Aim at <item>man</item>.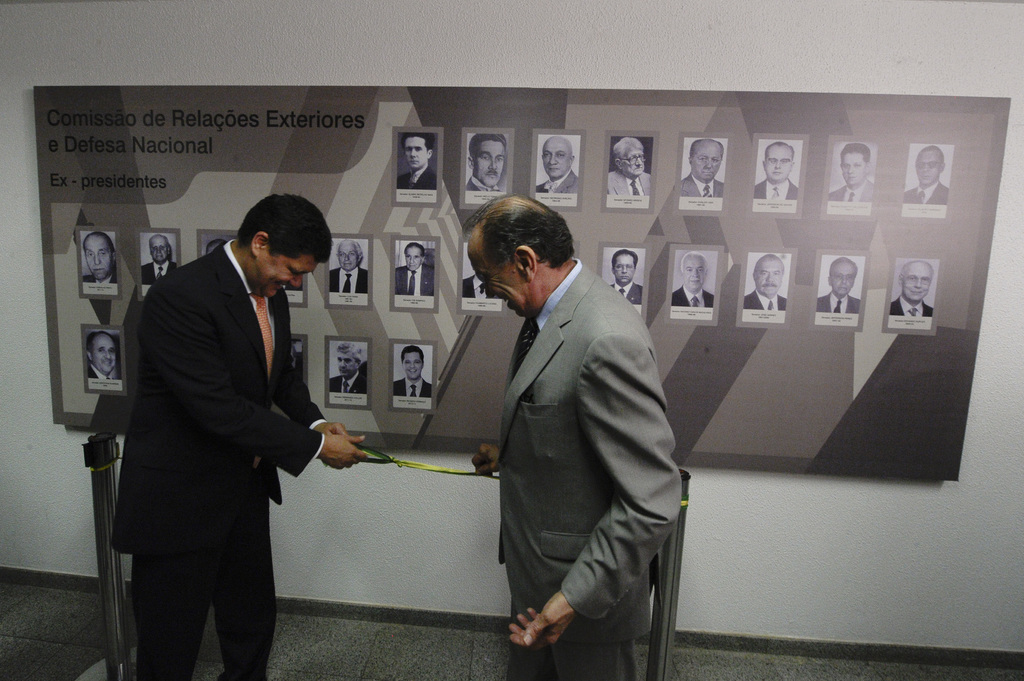
Aimed at bbox=(754, 142, 799, 200).
